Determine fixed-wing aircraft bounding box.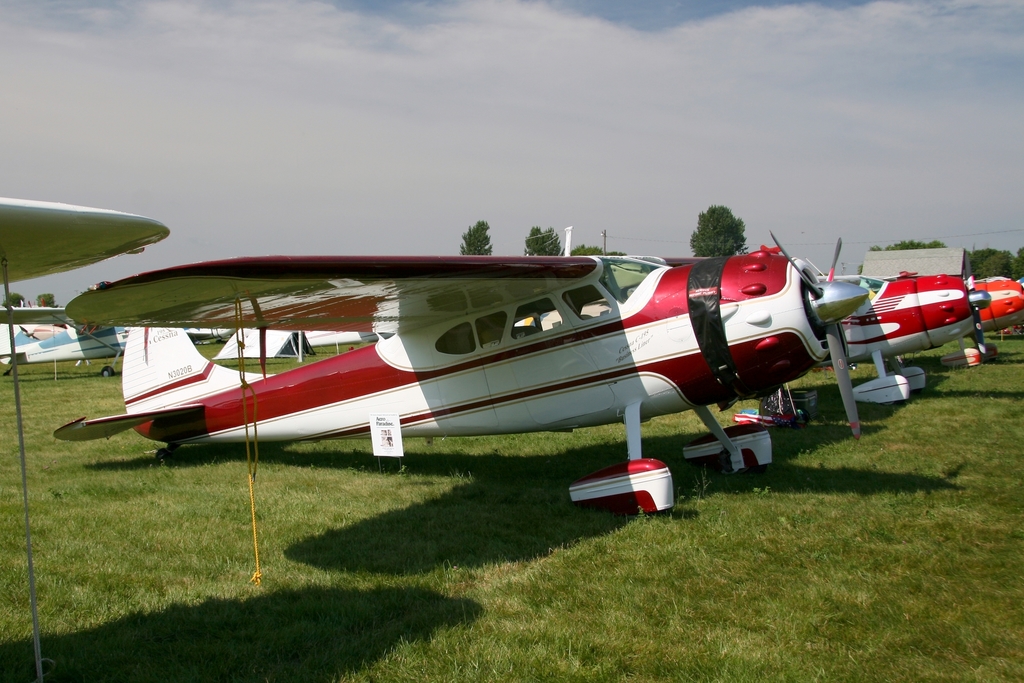
Determined: (x1=962, y1=269, x2=1023, y2=360).
